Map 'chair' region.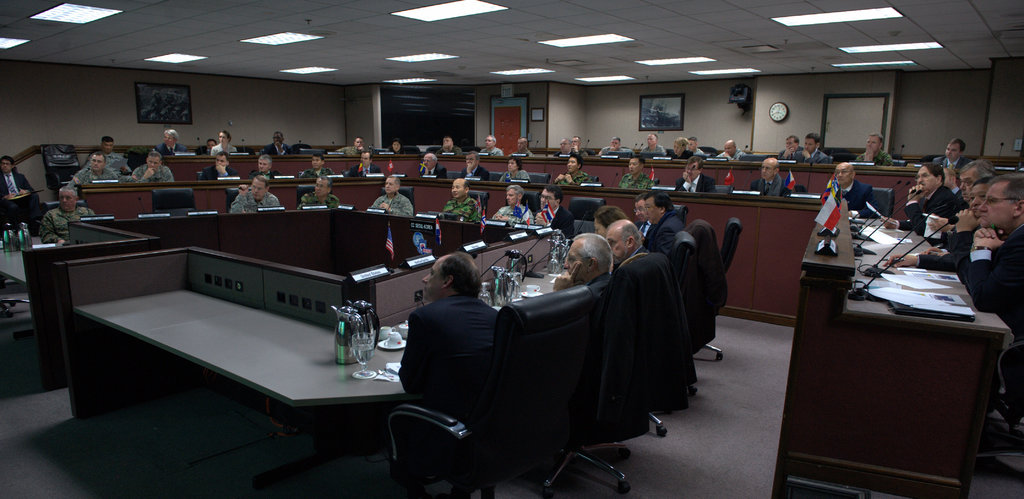
Mapped to box(39, 145, 84, 202).
